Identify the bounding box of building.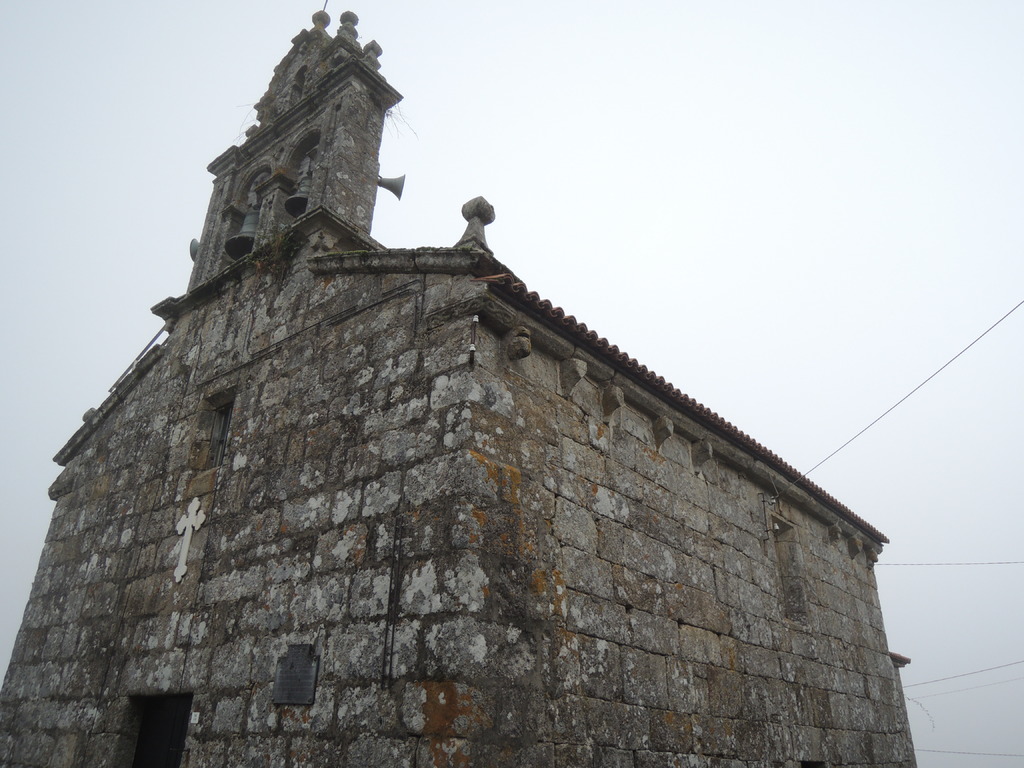
l=0, t=0, r=916, b=767.
